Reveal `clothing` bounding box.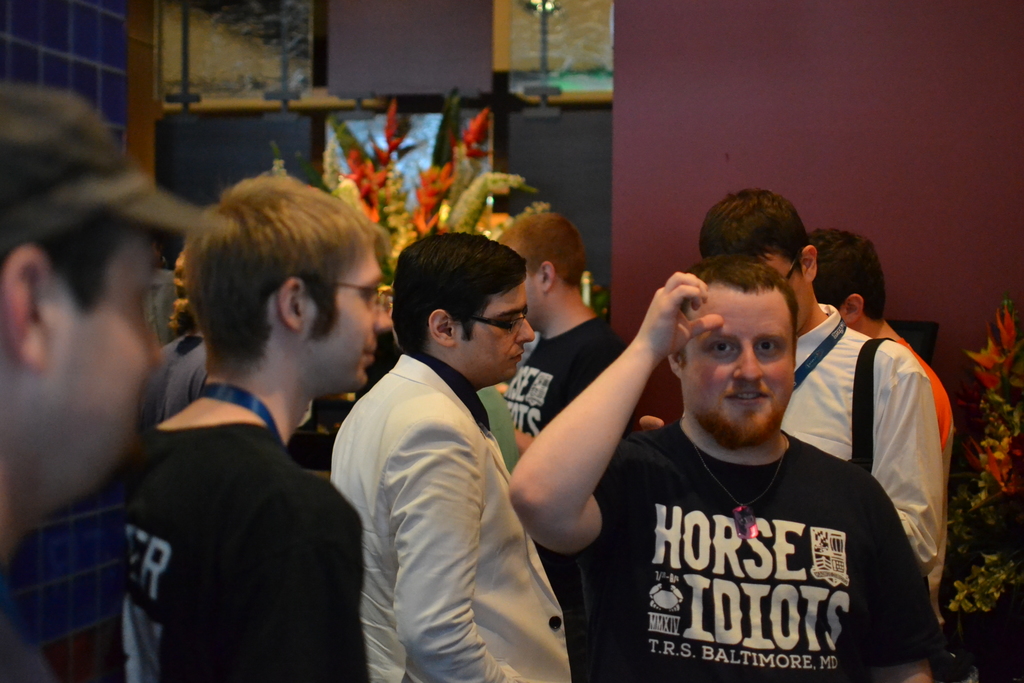
Revealed: Rect(132, 315, 218, 421).
